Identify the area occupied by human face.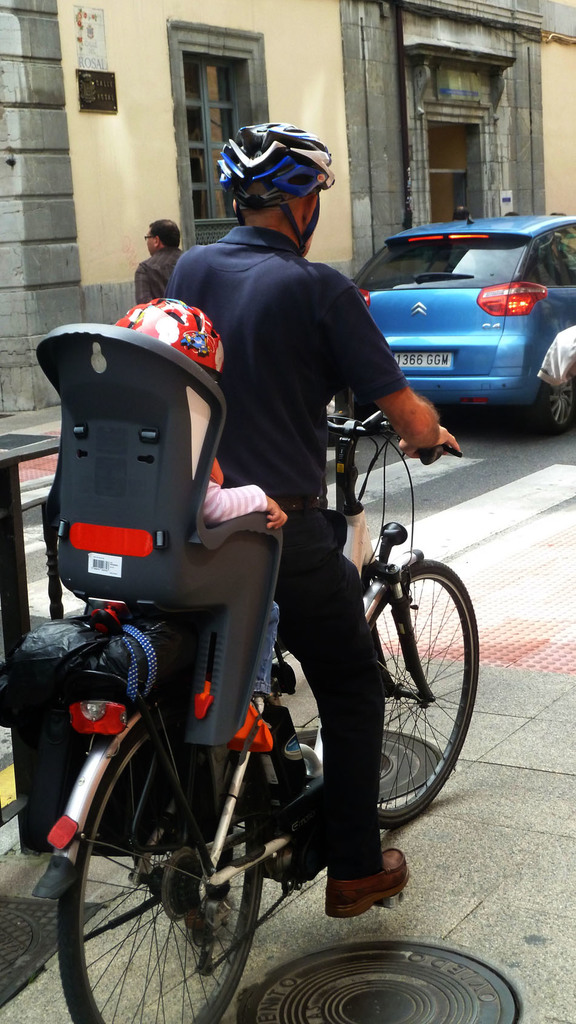
Area: box(143, 230, 154, 253).
